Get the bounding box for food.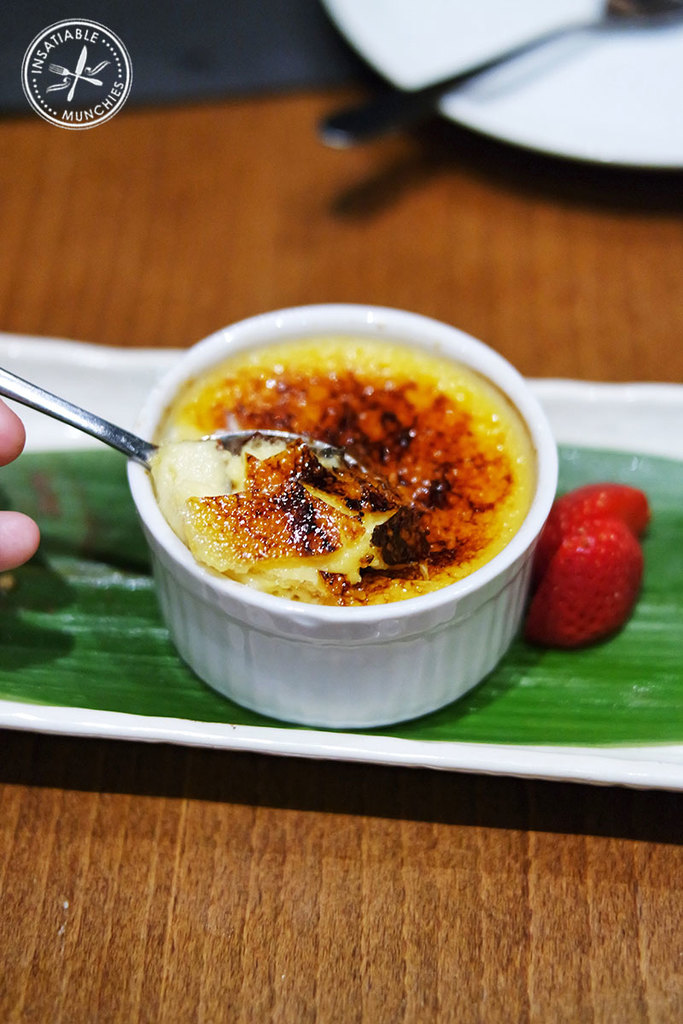
left=155, top=335, right=534, bottom=605.
